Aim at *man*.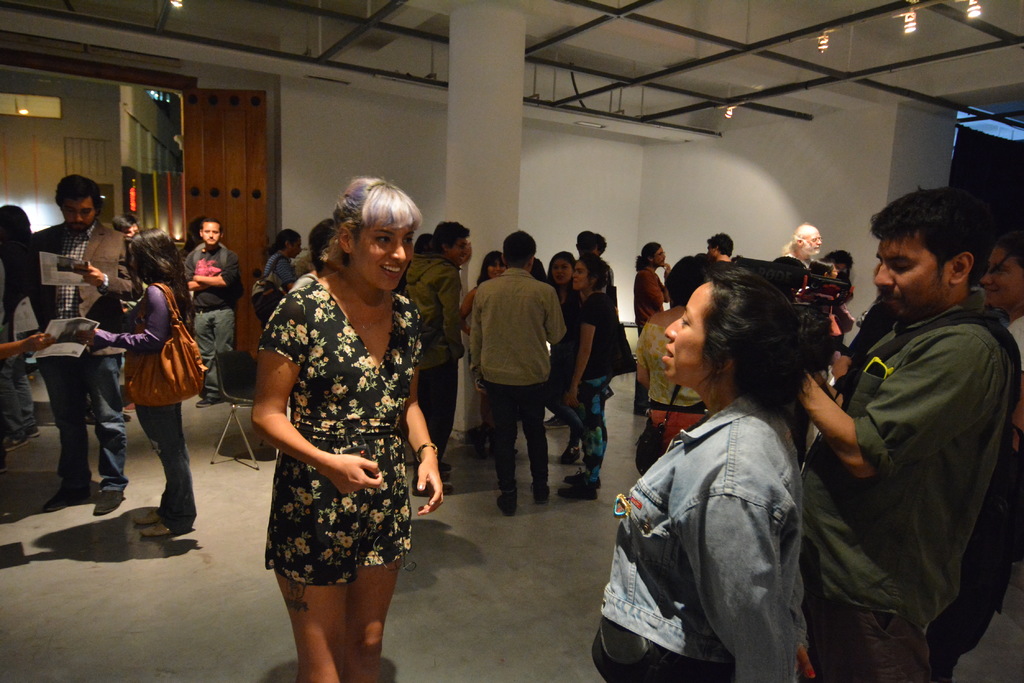
Aimed at (778,221,836,273).
